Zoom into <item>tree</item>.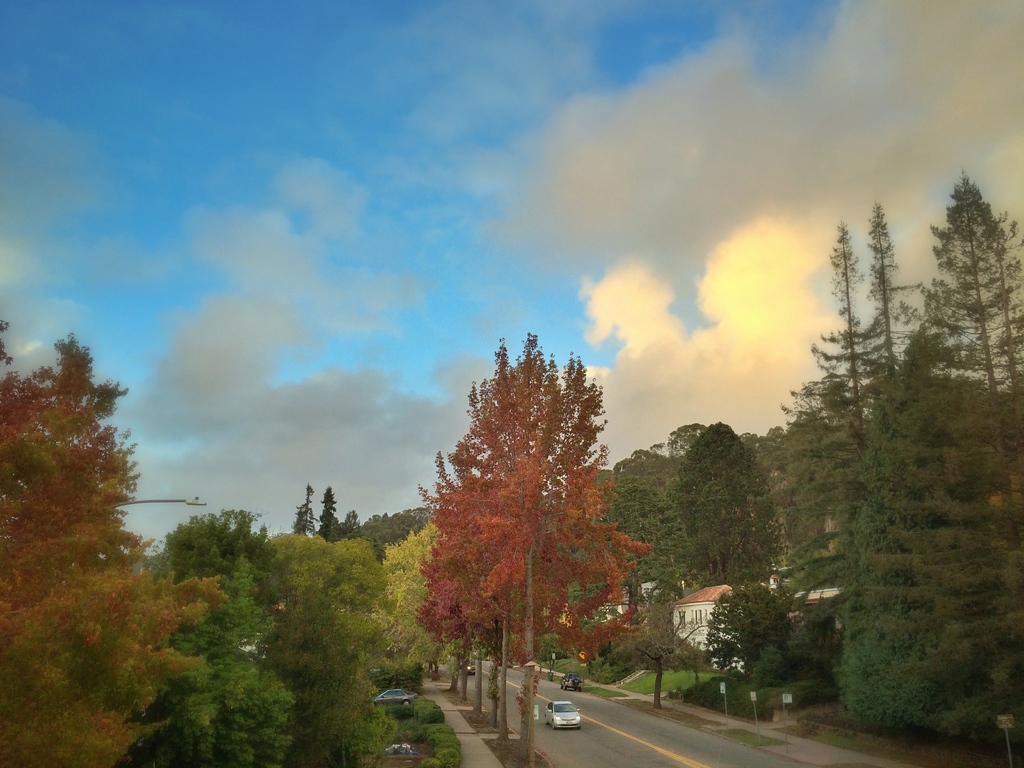
Zoom target: rect(675, 420, 773, 595).
